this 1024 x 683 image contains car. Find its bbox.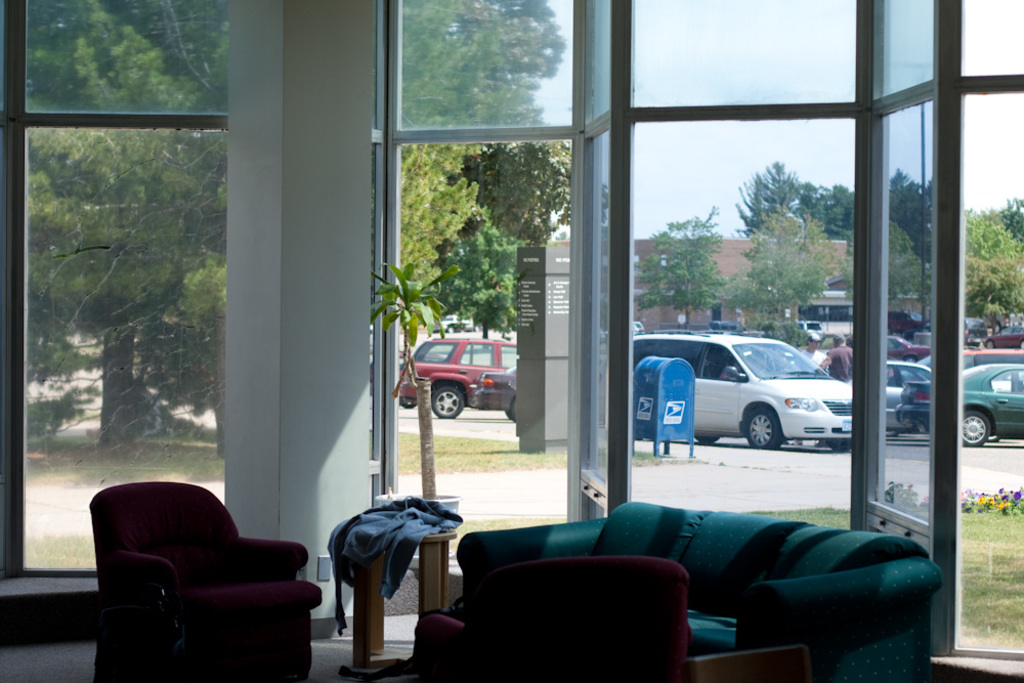
<bbox>883, 358, 935, 433</bbox>.
